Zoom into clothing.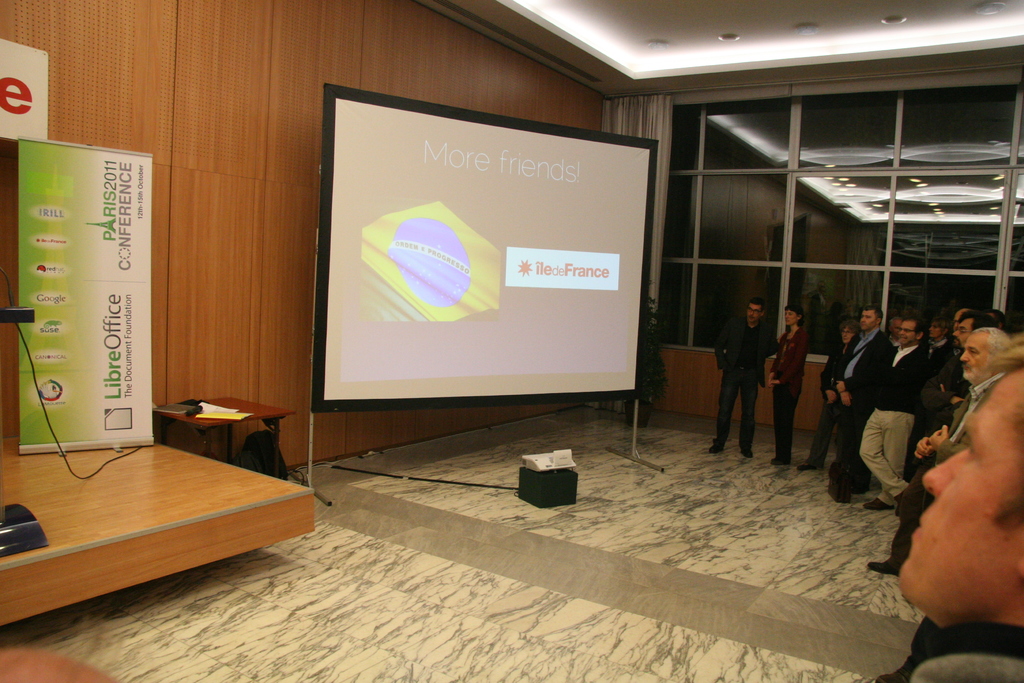
Zoom target: crop(856, 342, 925, 507).
